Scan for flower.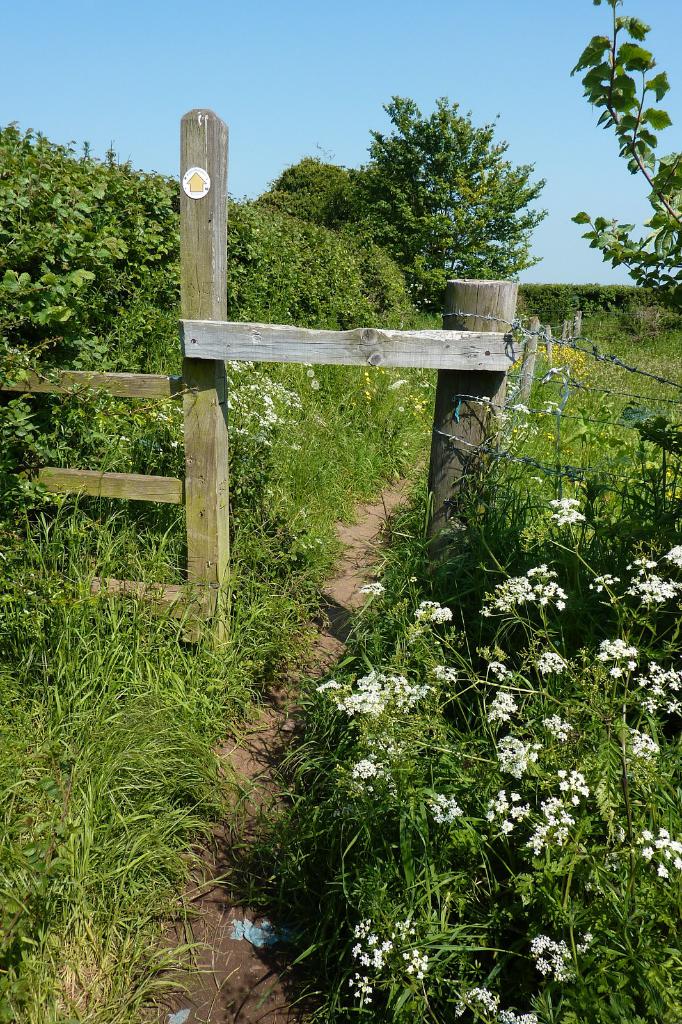
Scan result: {"x1": 221, "y1": 360, "x2": 314, "y2": 445}.
